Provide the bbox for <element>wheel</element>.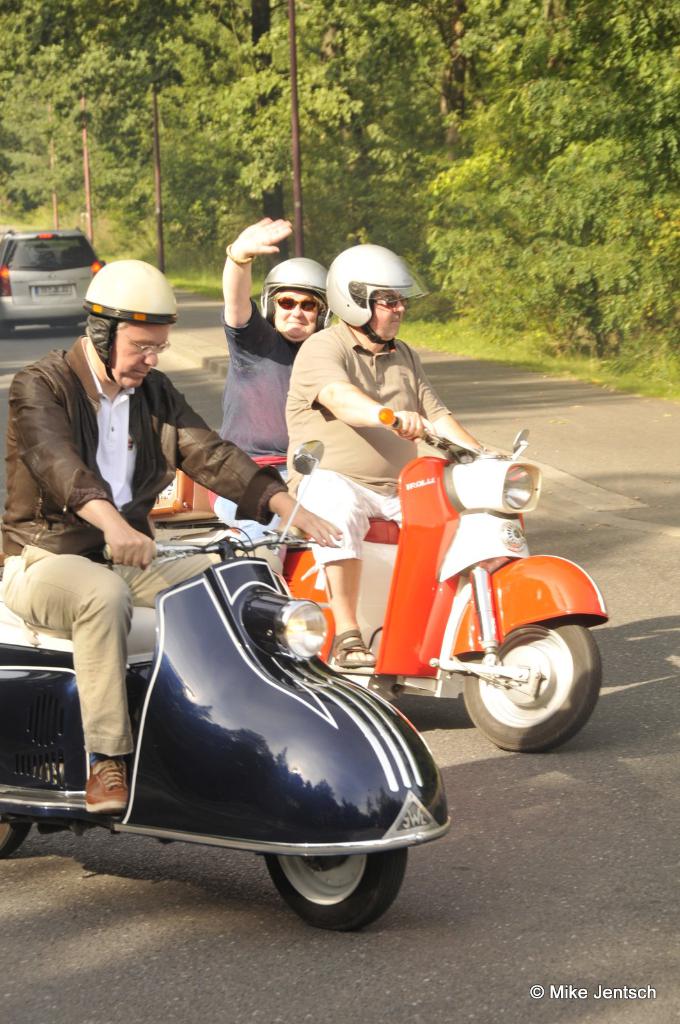
460:619:606:743.
